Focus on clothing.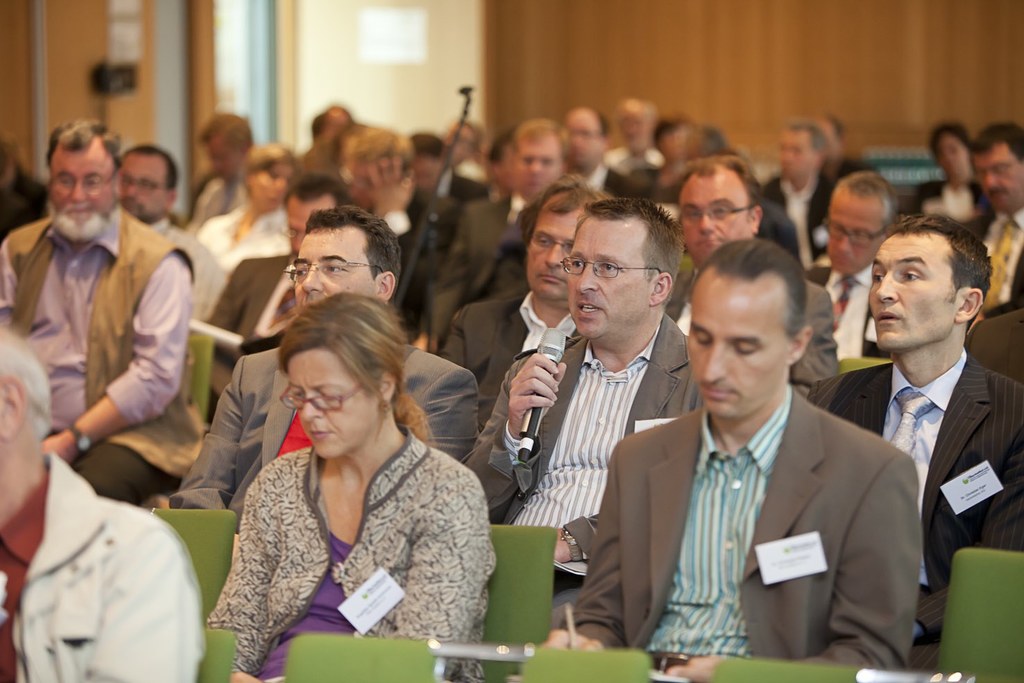
Focused at bbox=[972, 192, 1023, 321].
